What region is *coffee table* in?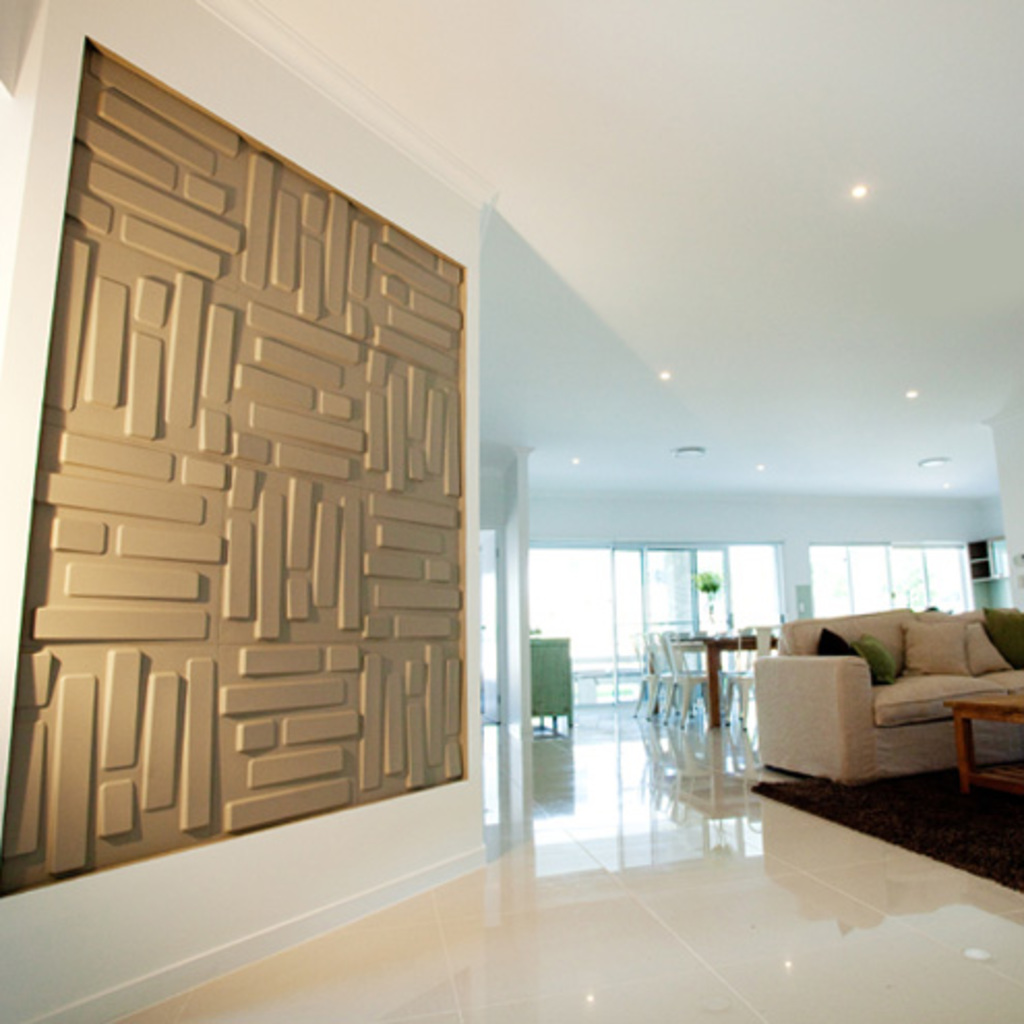
668:631:765:724.
